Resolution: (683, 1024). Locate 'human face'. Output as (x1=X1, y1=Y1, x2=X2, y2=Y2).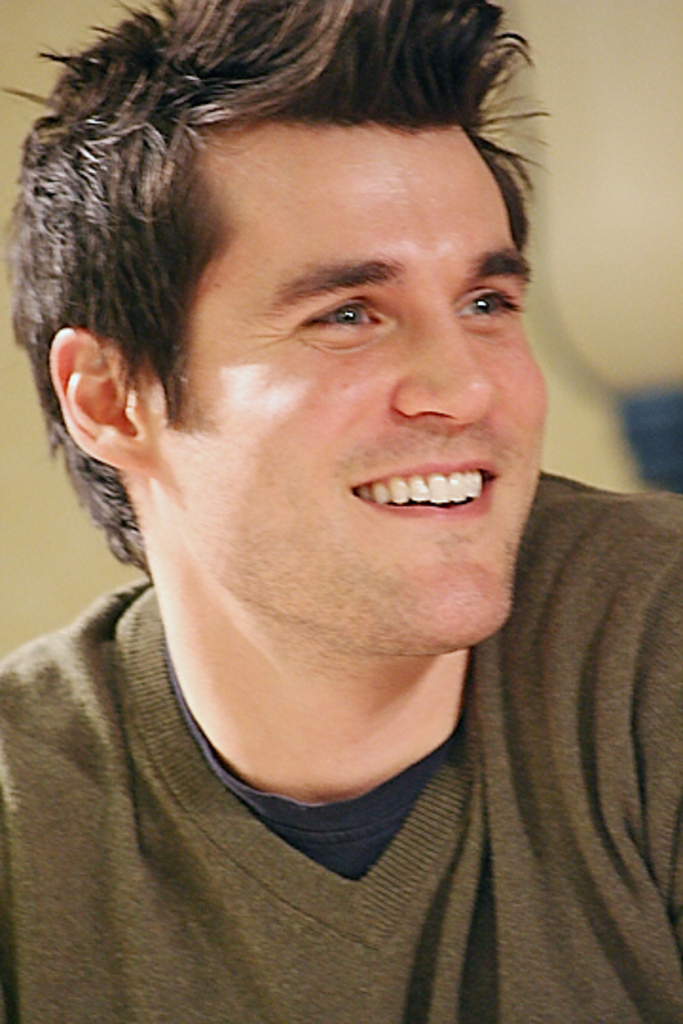
(x1=146, y1=131, x2=548, y2=658).
